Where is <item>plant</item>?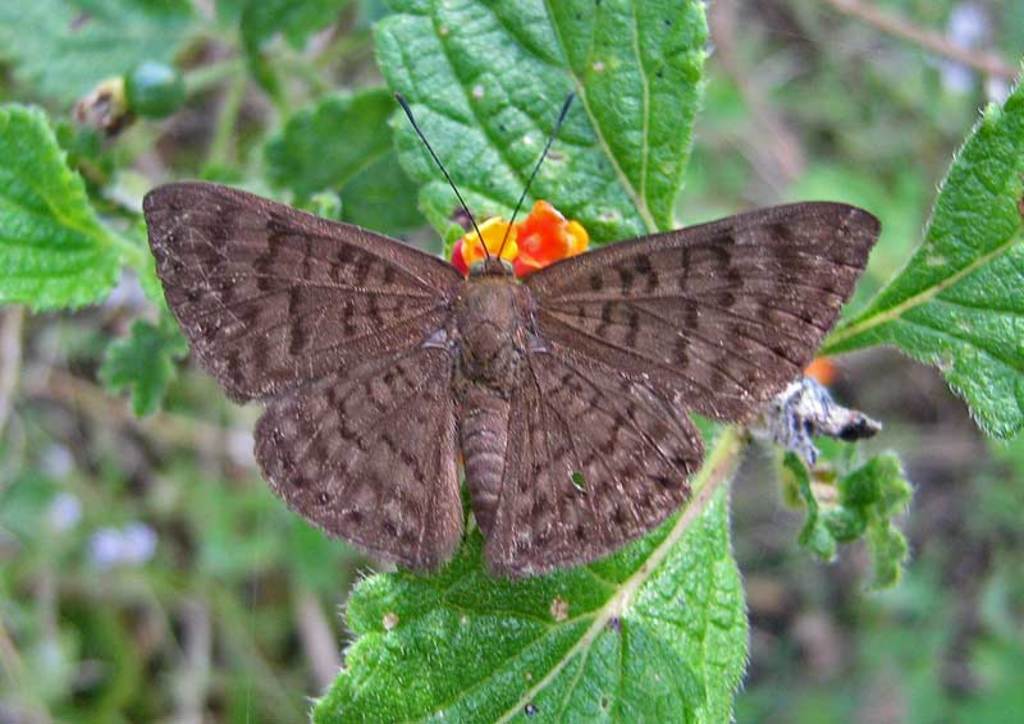
0/0/1023/723.
